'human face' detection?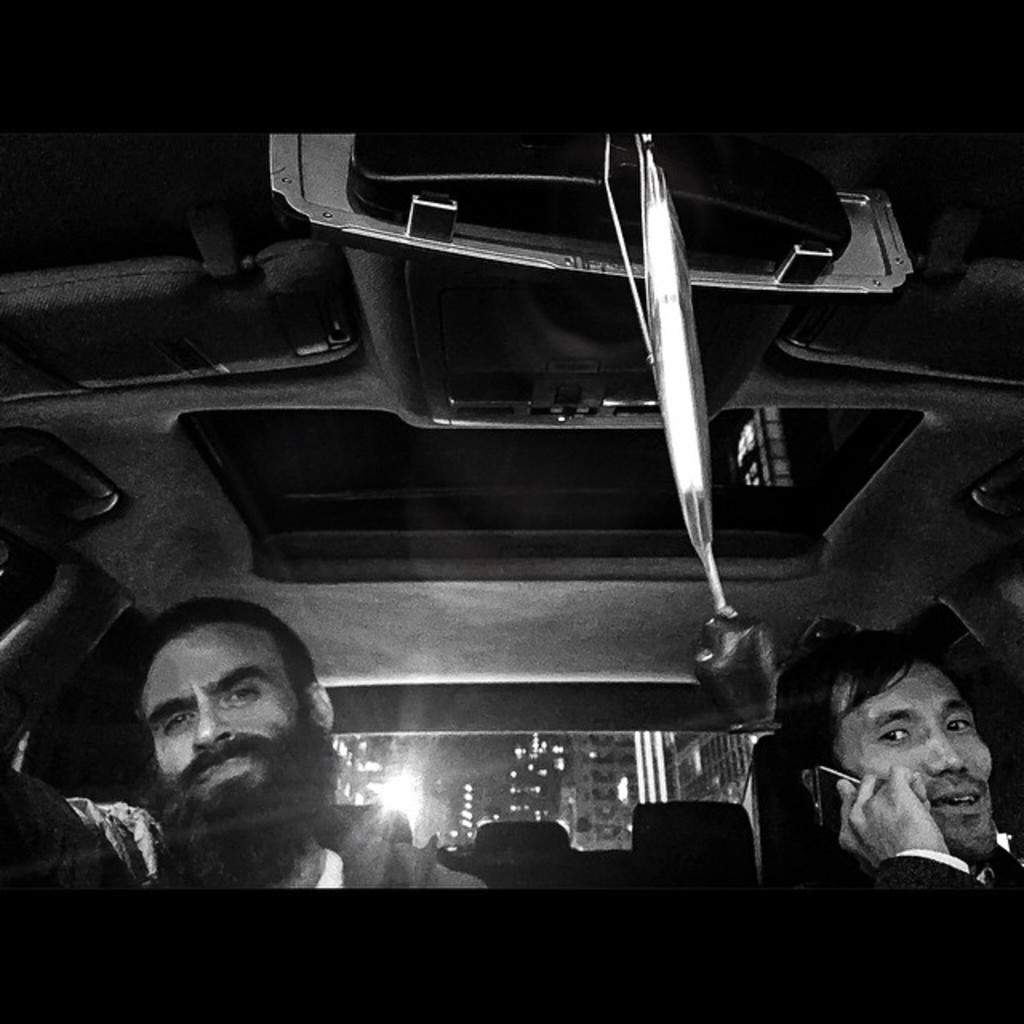
x1=139 y1=624 x2=306 y2=830
